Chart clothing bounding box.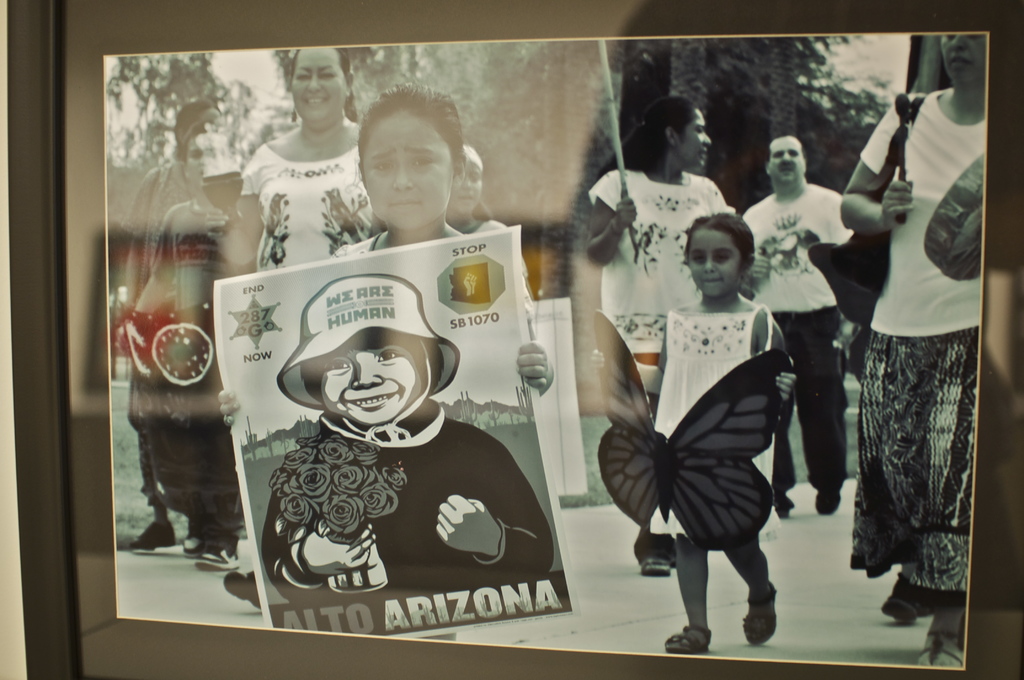
Charted: (582,159,729,418).
